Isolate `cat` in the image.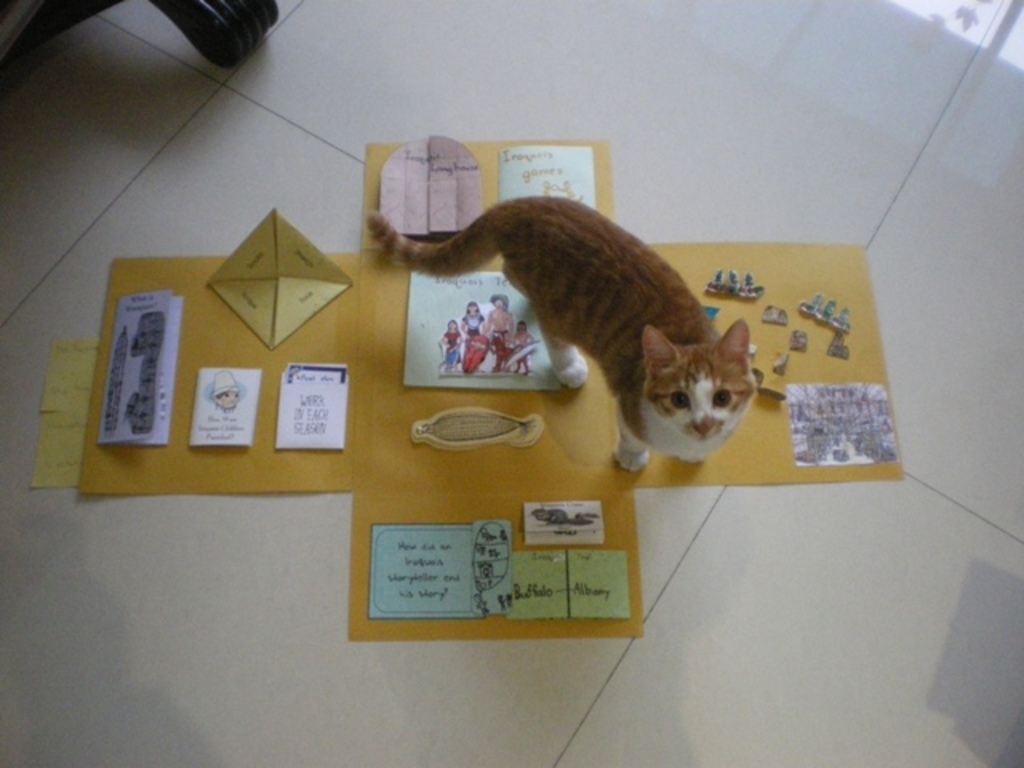
Isolated region: (366, 198, 763, 472).
